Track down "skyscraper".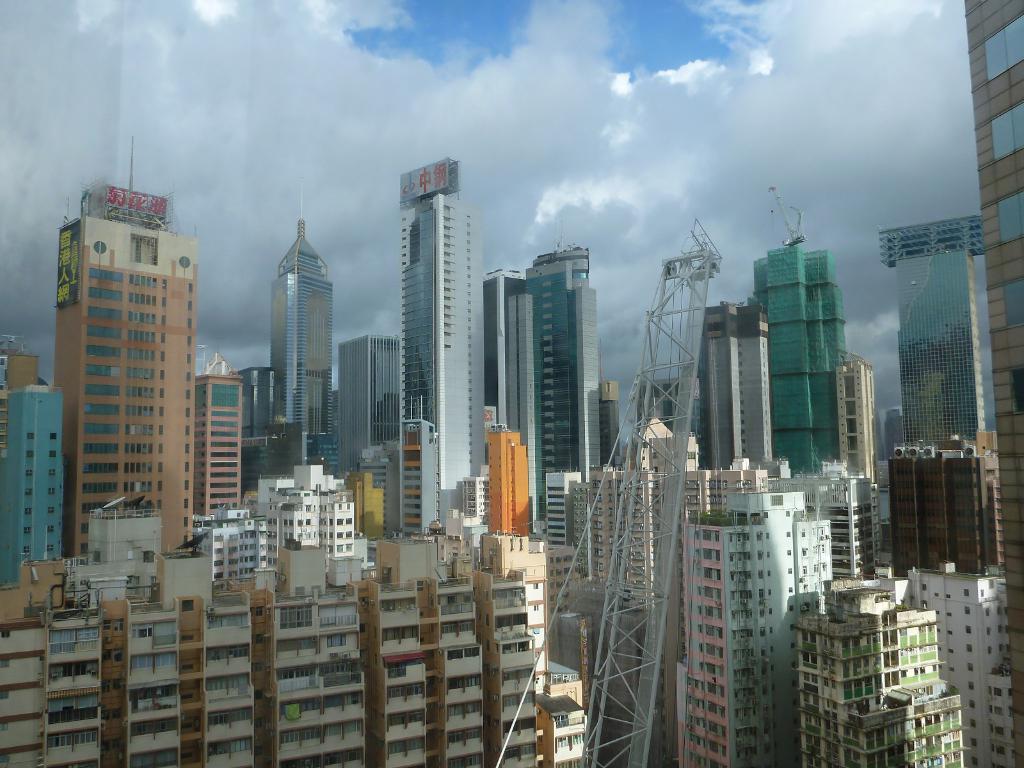
Tracked to [399, 161, 486, 513].
